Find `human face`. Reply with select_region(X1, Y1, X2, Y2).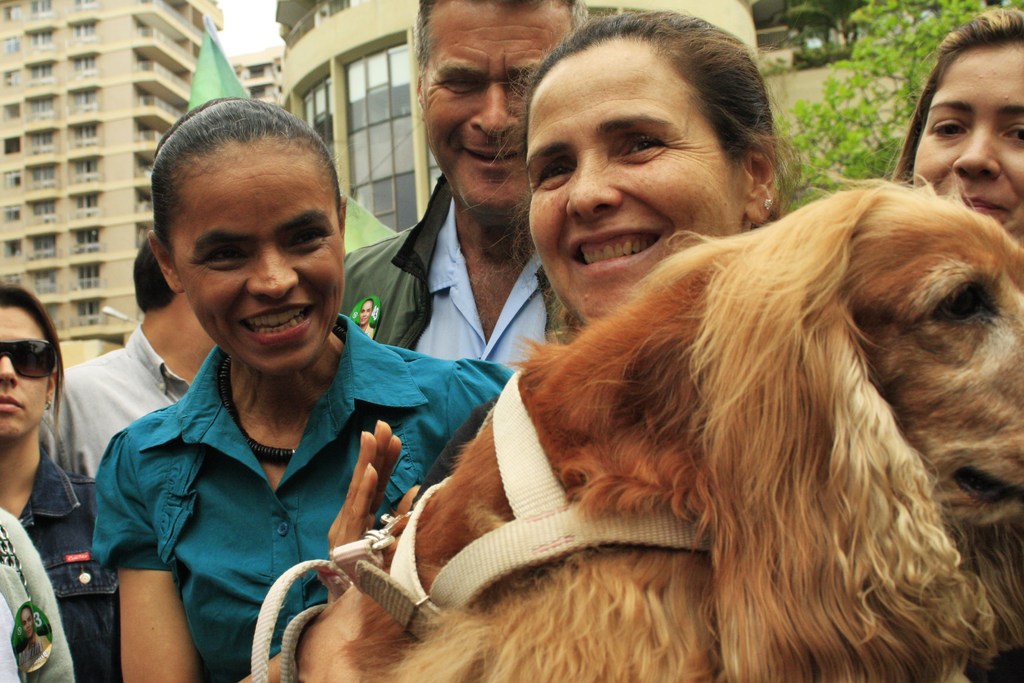
select_region(21, 605, 36, 639).
